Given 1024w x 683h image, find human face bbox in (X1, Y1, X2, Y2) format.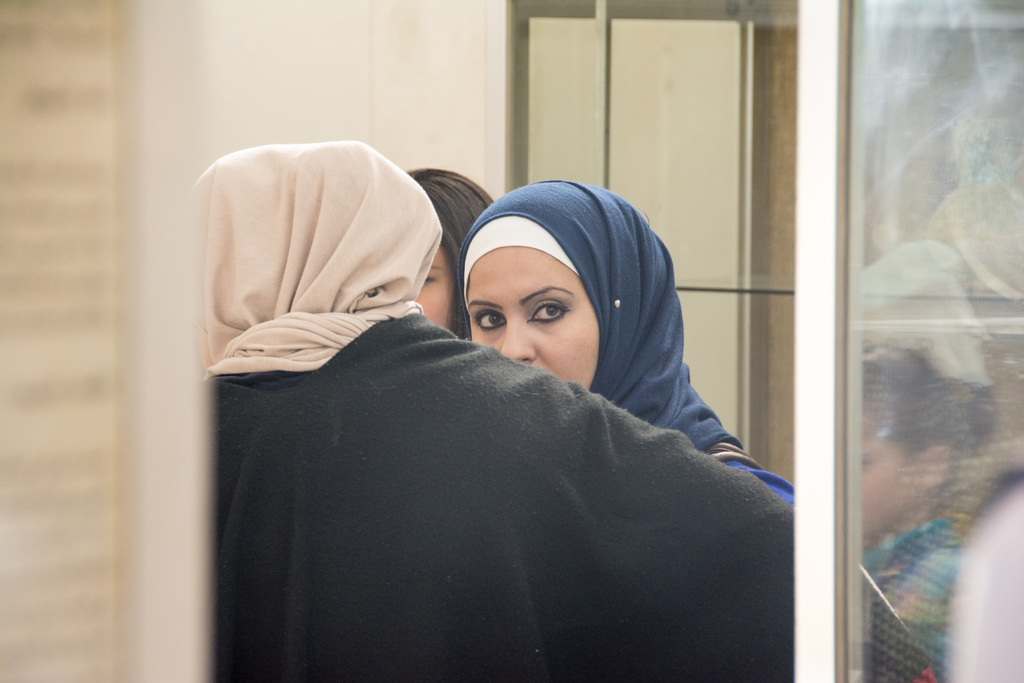
(854, 431, 918, 534).
